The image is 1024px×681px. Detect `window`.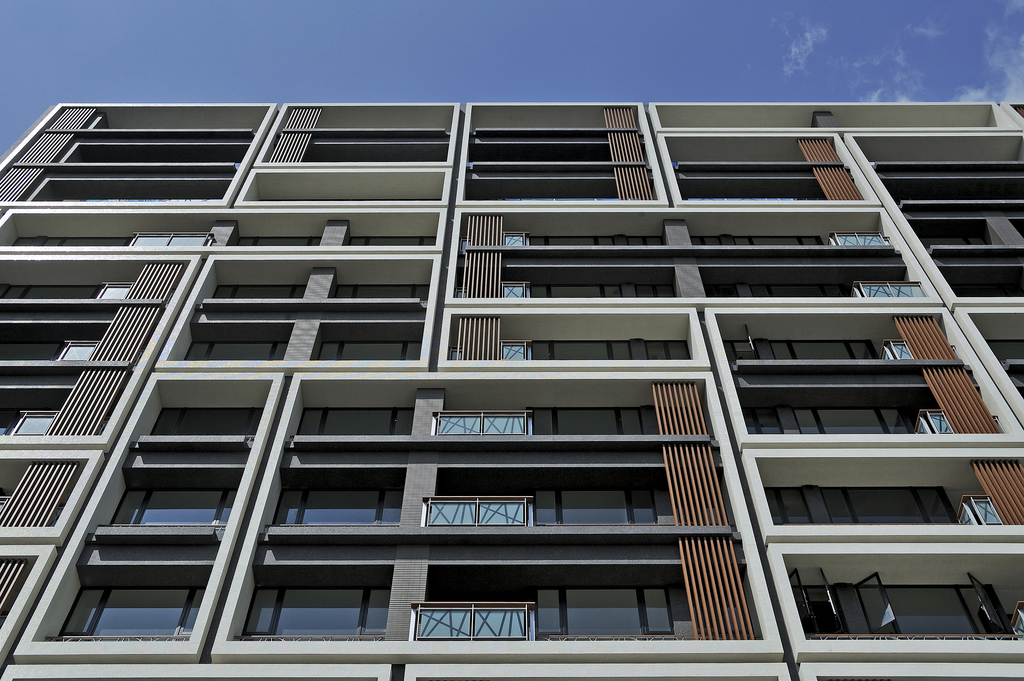
Detection: [left=781, top=557, right=1016, bottom=648].
